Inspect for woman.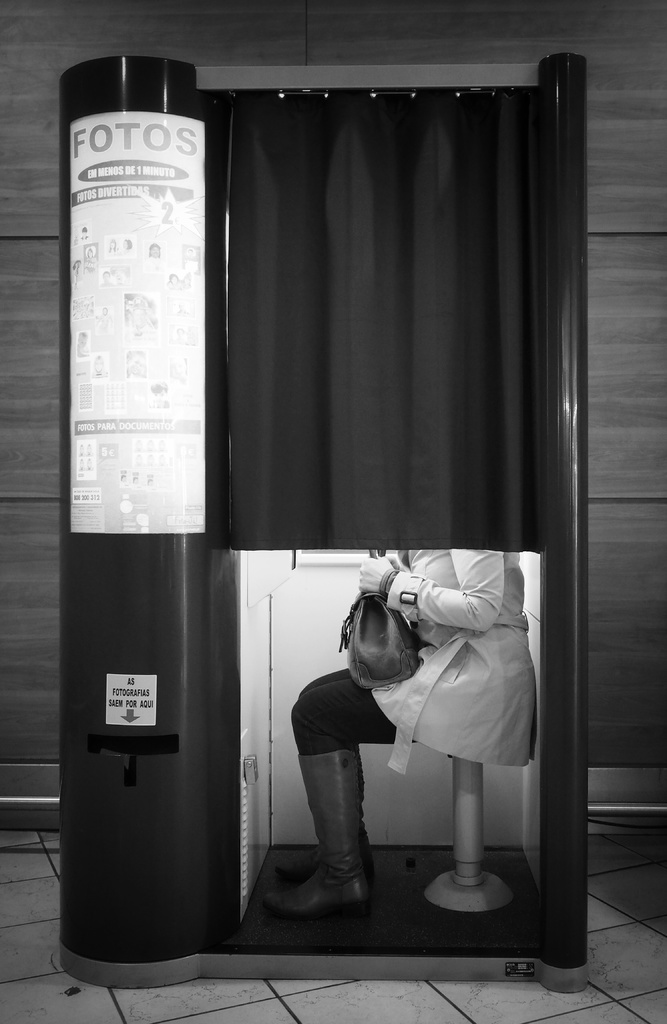
Inspection: region(123, 352, 142, 376).
